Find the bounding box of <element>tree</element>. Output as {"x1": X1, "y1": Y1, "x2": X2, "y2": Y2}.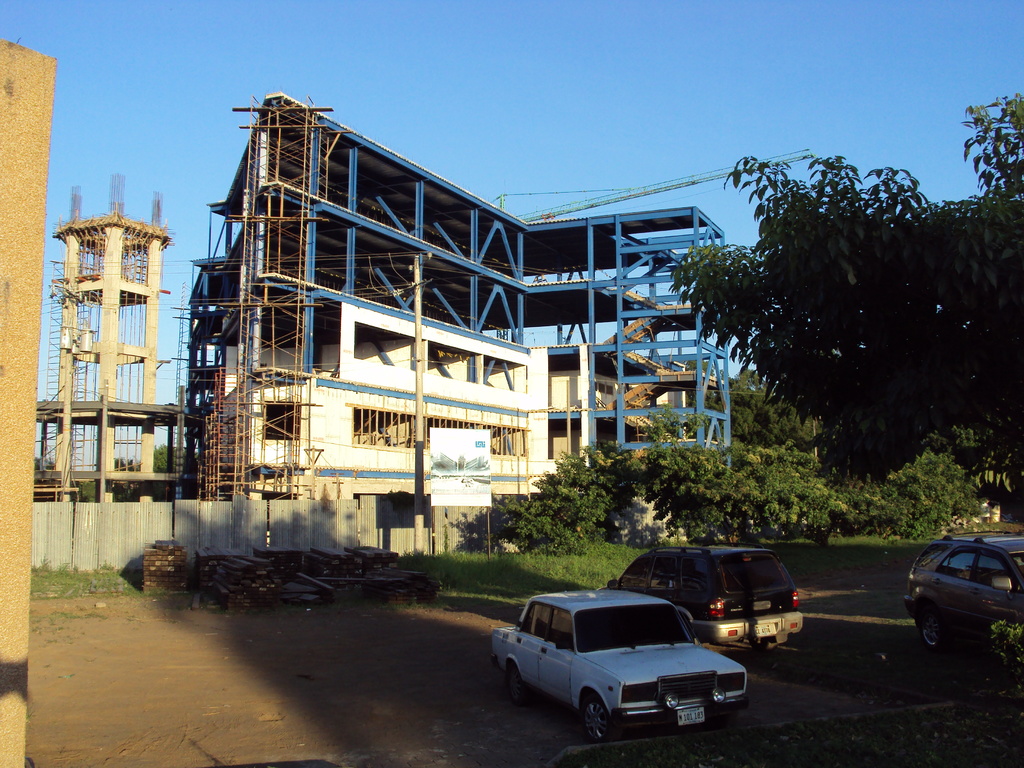
{"x1": 666, "y1": 92, "x2": 1023, "y2": 490}.
